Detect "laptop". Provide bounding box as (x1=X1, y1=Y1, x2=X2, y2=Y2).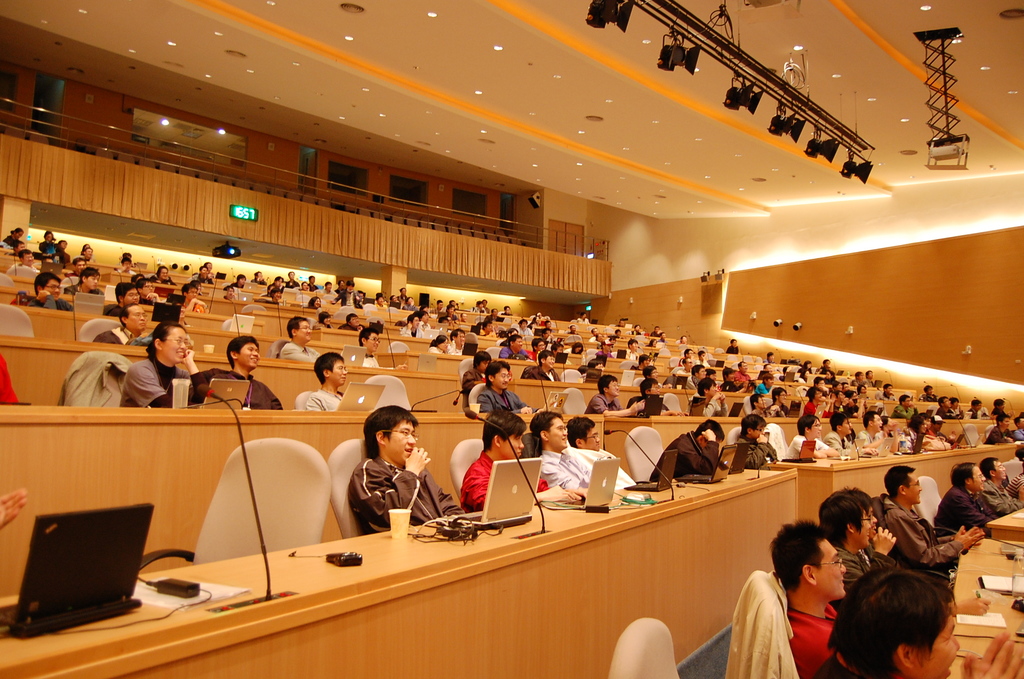
(x1=239, y1=292, x2=252, y2=304).
